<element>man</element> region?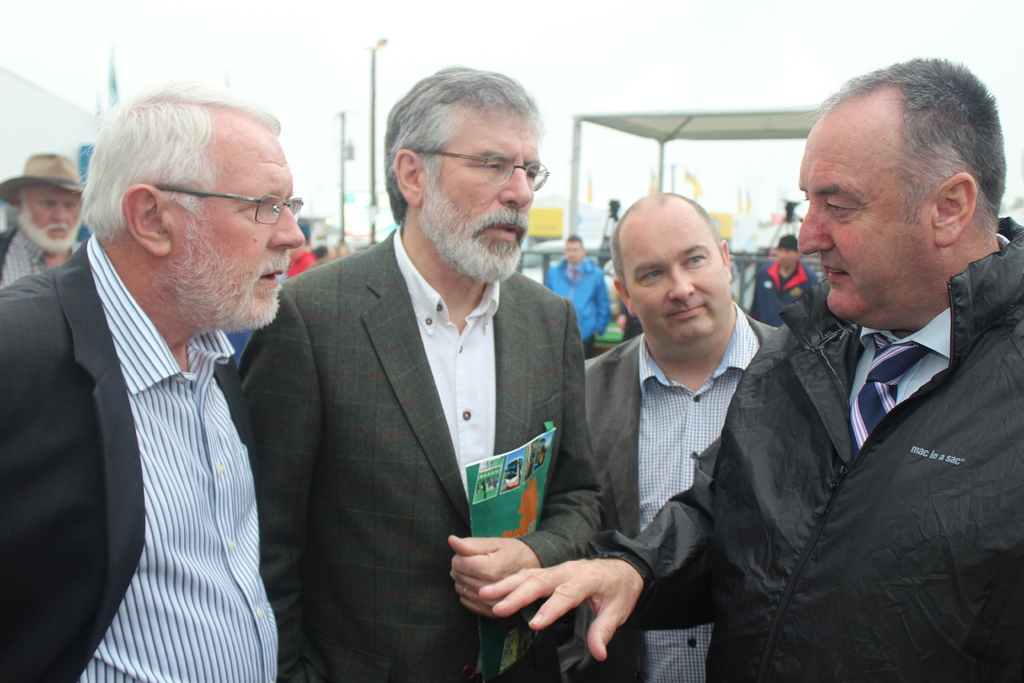
(left=222, top=64, right=620, bottom=682)
